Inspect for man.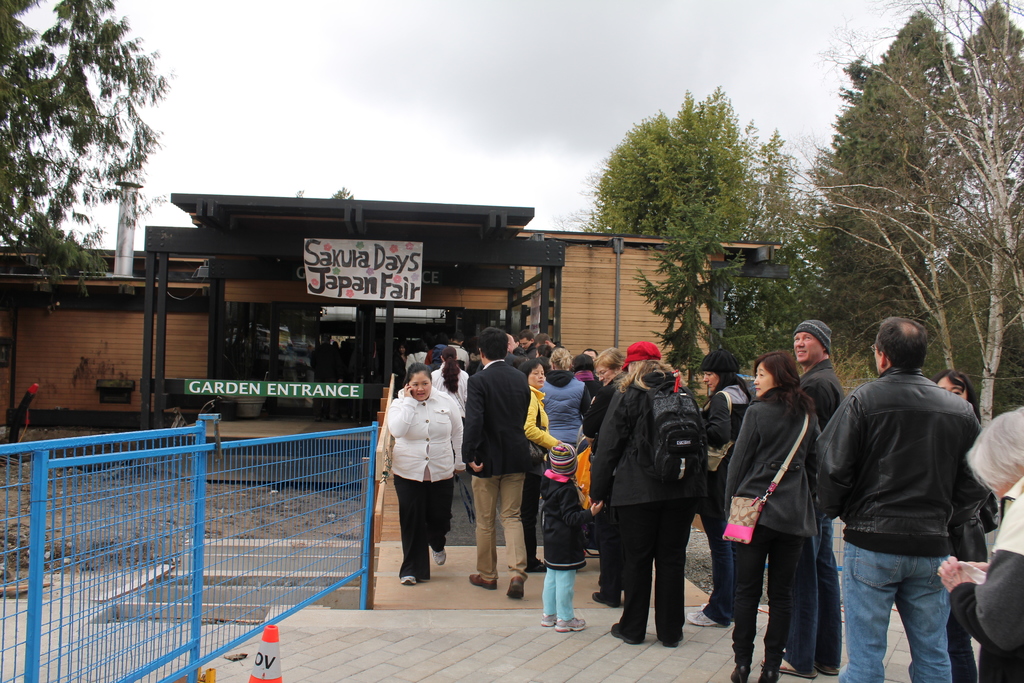
Inspection: <bbox>461, 327, 528, 598</bbox>.
